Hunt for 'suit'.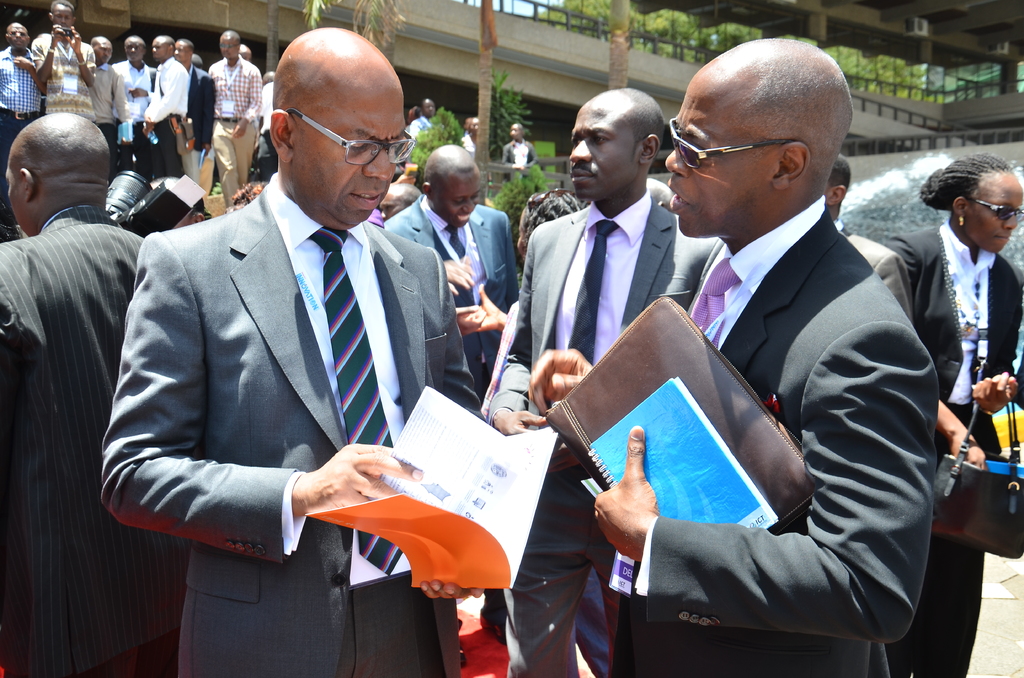
Hunted down at (left=881, top=218, right=1023, bottom=677).
